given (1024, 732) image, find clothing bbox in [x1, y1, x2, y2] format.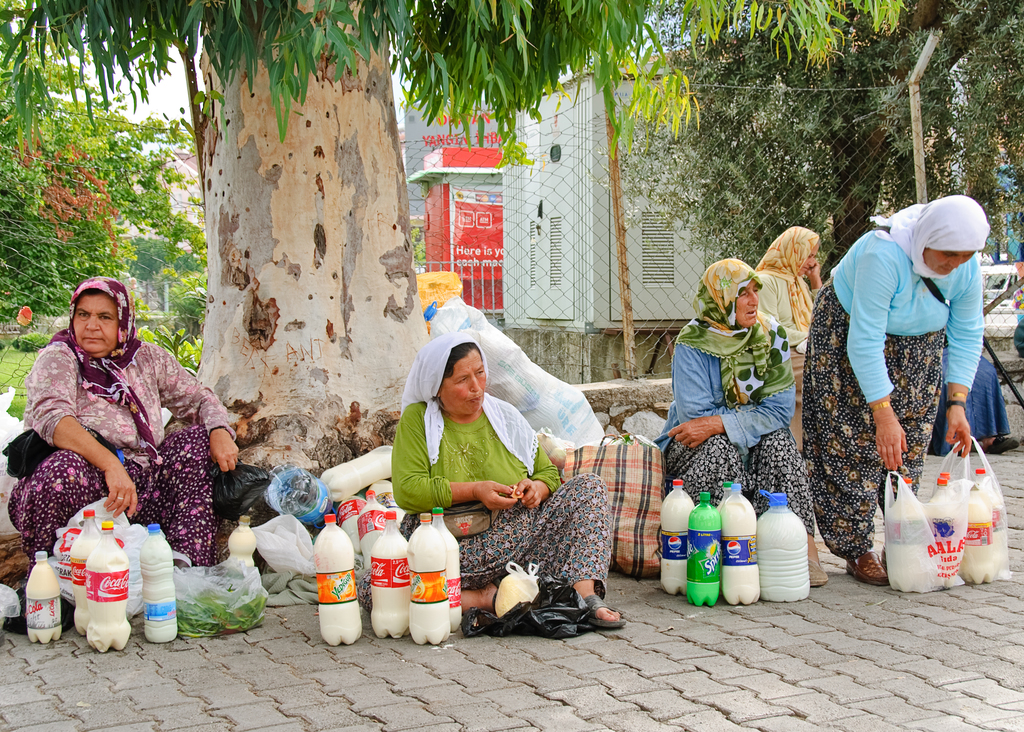
[650, 253, 809, 531].
